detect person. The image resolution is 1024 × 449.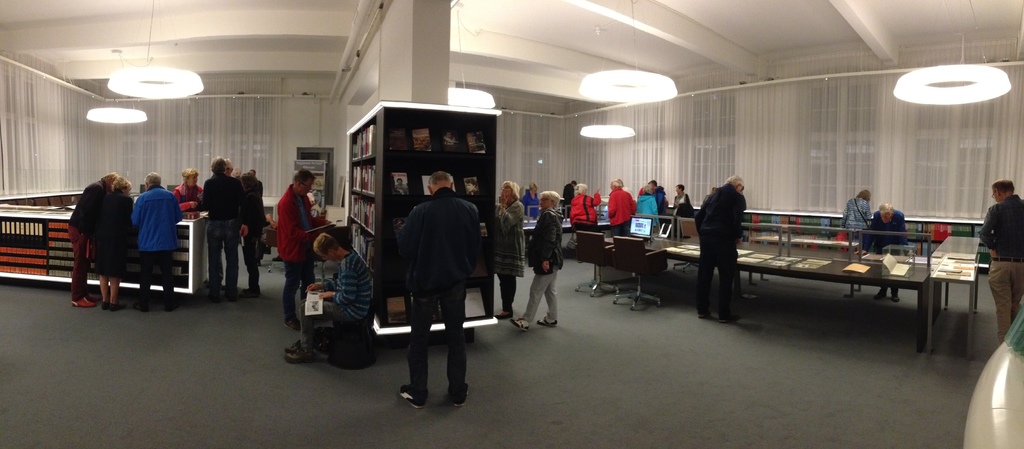
[264, 189, 326, 232].
